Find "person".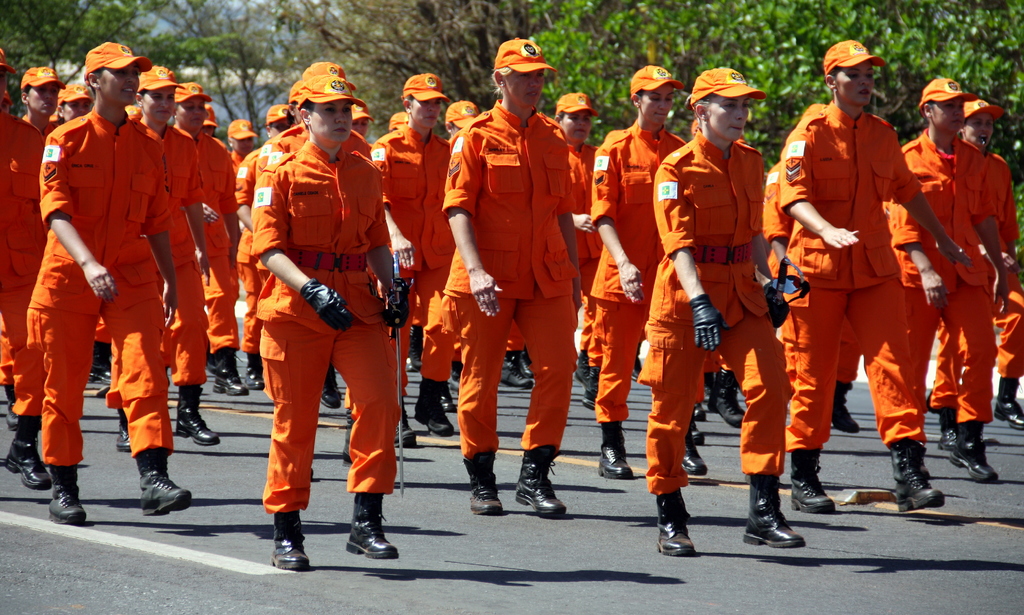
x1=433, y1=53, x2=556, y2=531.
